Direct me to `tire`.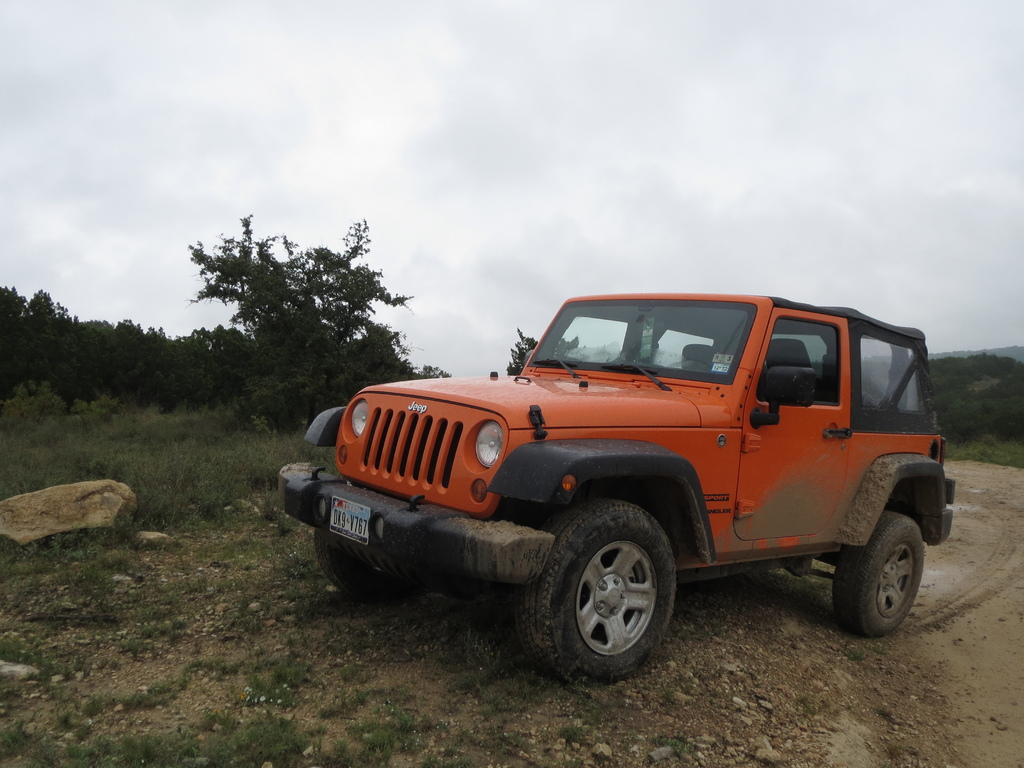
Direction: box(829, 512, 922, 634).
